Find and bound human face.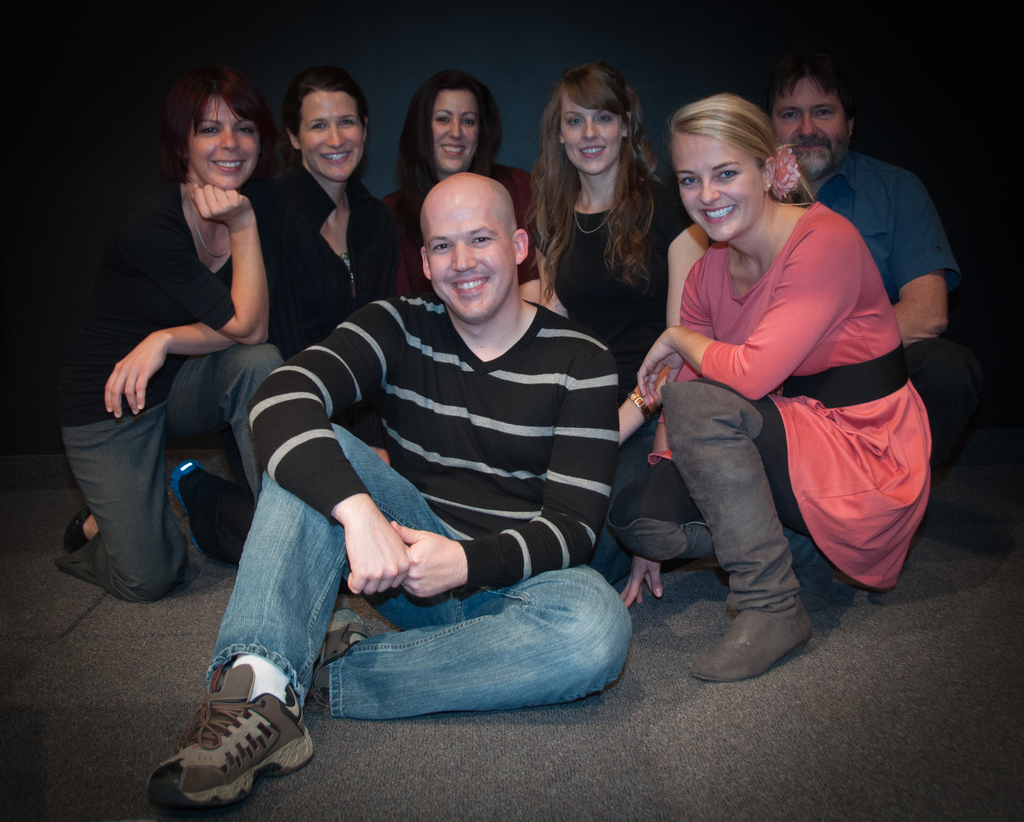
Bound: {"left": 305, "top": 92, "right": 358, "bottom": 185}.
